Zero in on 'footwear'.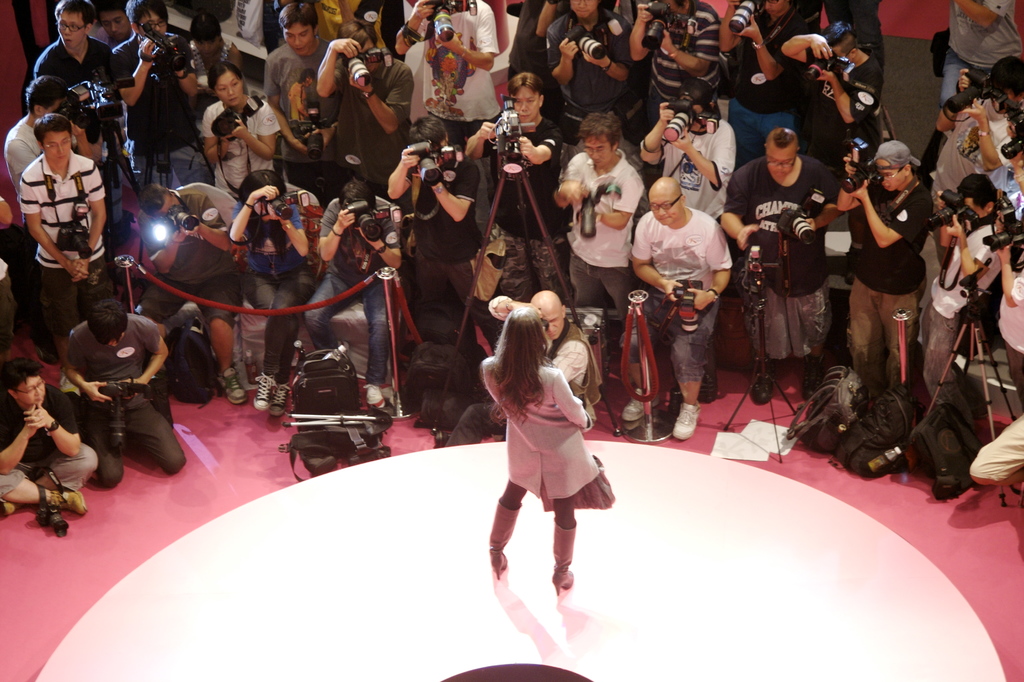
Zeroed in: bbox(797, 352, 826, 401).
